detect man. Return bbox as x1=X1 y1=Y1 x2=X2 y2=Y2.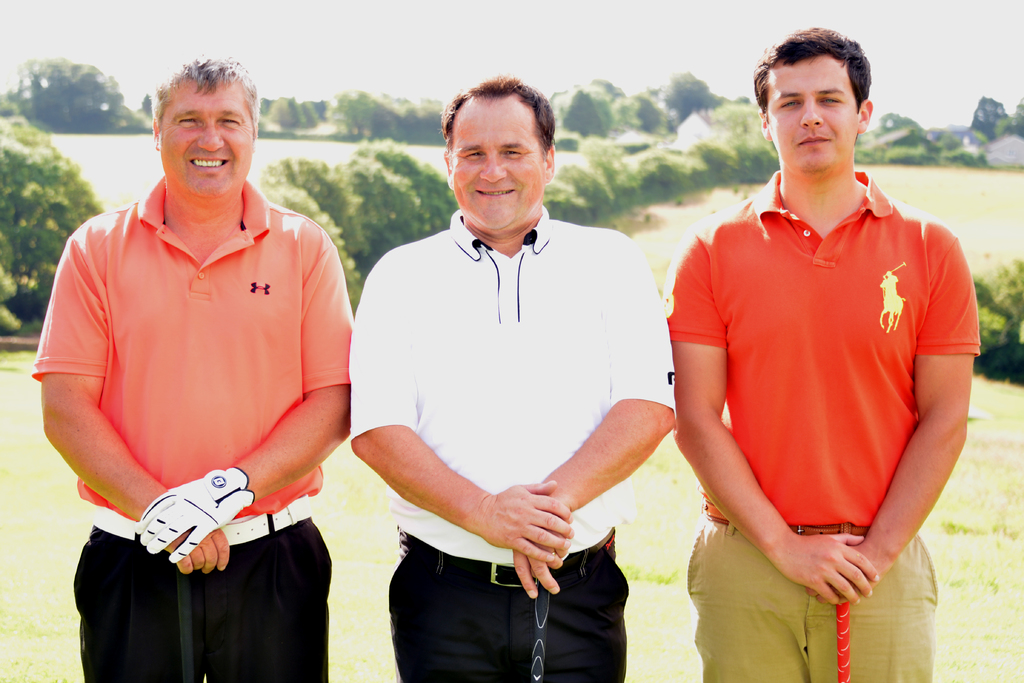
x1=36 y1=37 x2=357 y2=673.
